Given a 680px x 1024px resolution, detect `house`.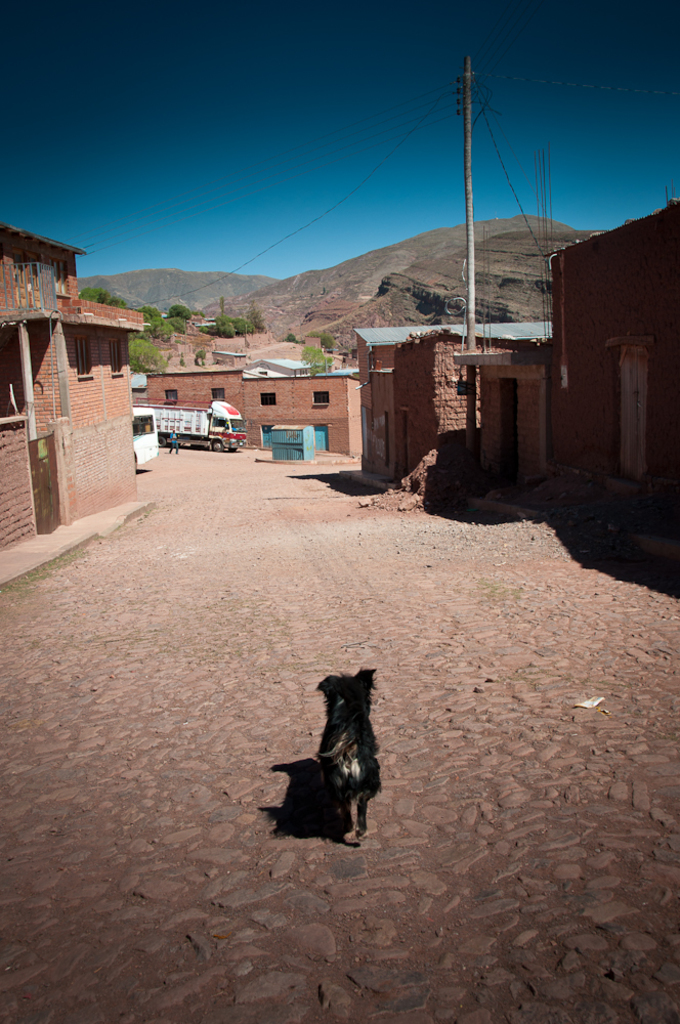
bbox=[144, 360, 244, 433].
